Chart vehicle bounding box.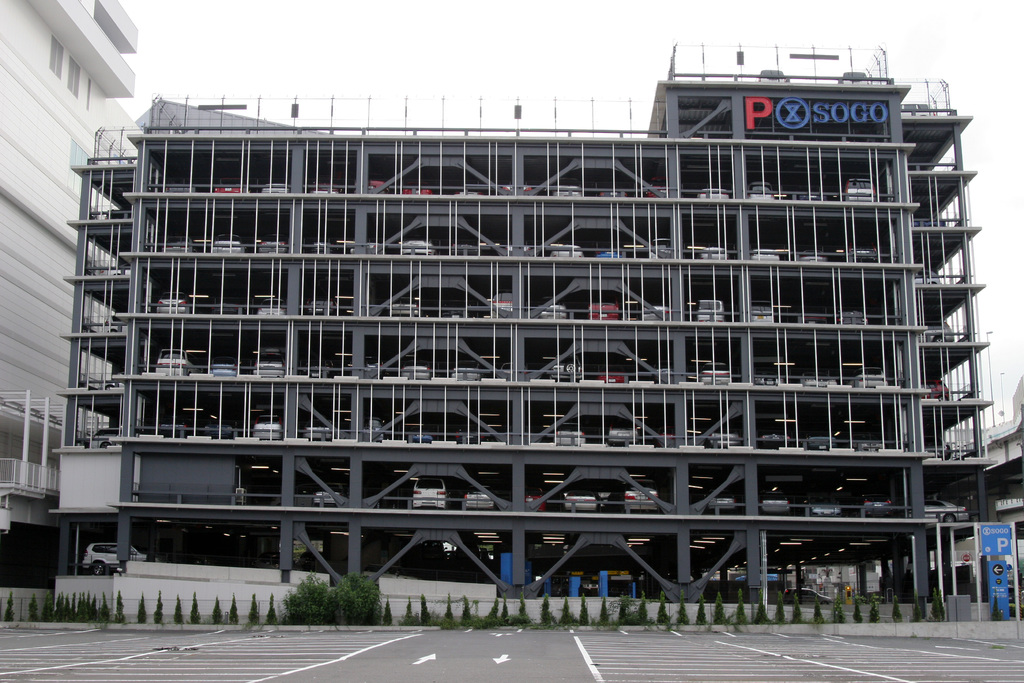
Charted: x1=155 y1=347 x2=193 y2=374.
